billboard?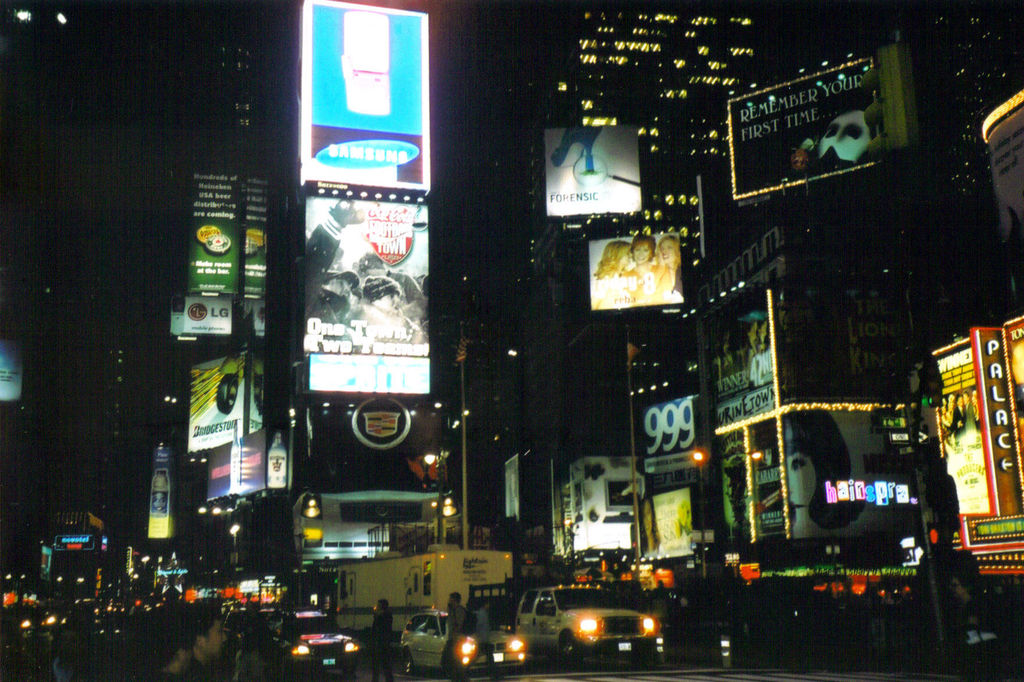
bbox=(312, 354, 434, 395)
